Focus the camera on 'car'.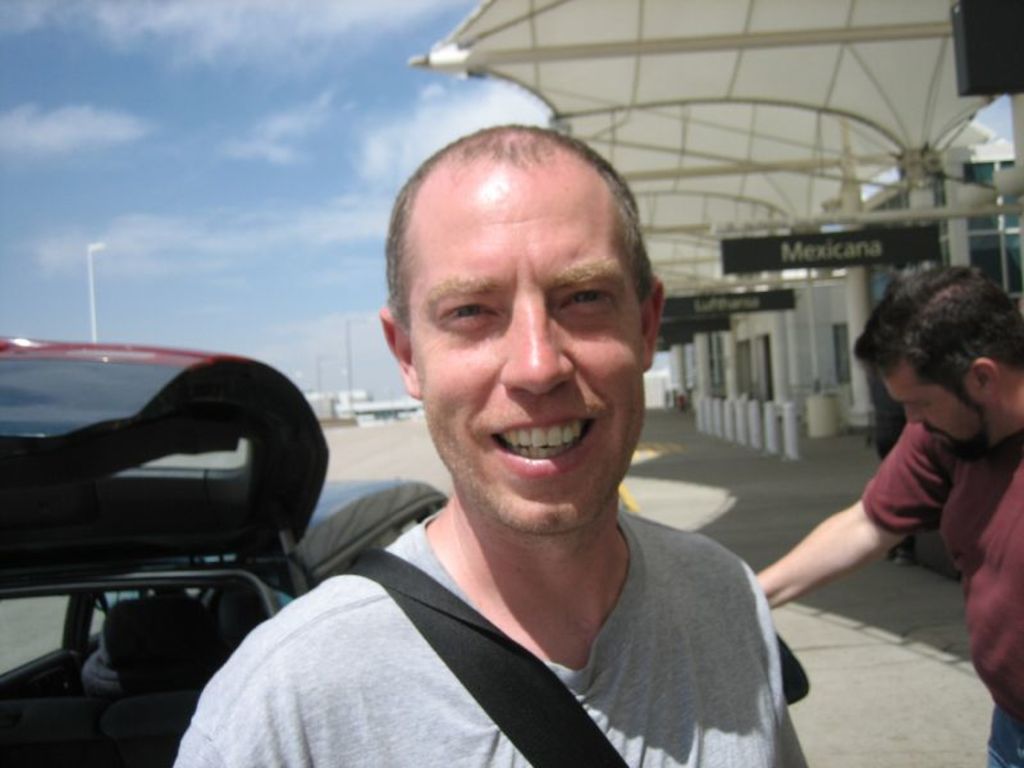
Focus region: pyautogui.locateOnScreen(0, 334, 452, 767).
